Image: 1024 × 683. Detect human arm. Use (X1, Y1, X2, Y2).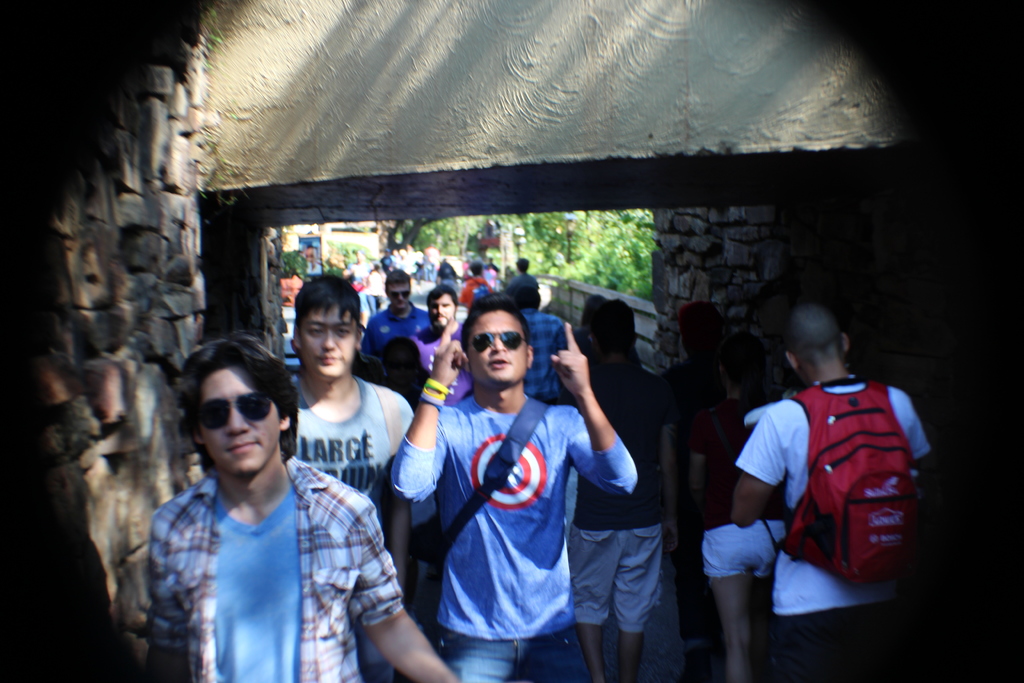
(391, 336, 461, 509).
